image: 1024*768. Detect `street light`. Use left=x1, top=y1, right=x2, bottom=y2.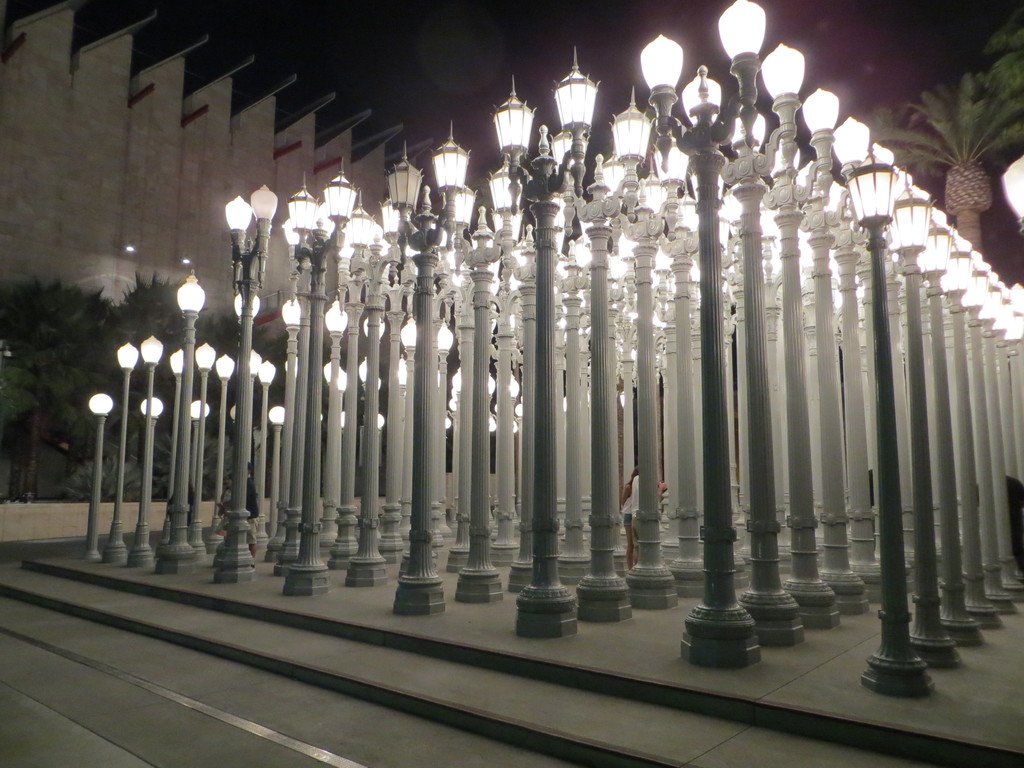
left=221, top=180, right=269, bottom=582.
